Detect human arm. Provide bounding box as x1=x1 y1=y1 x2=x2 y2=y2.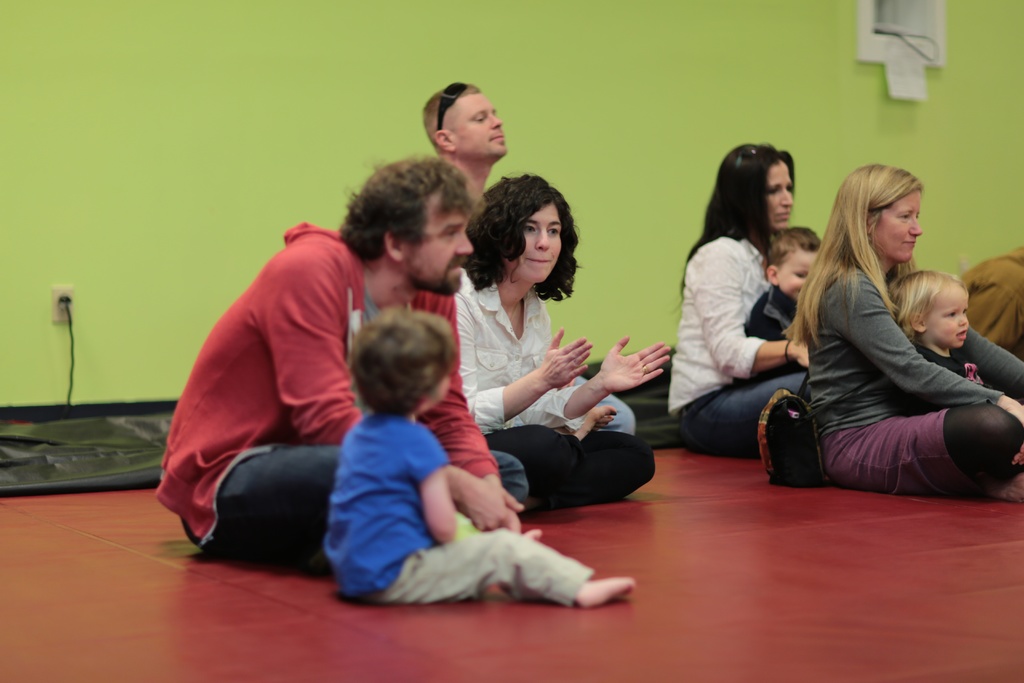
x1=822 y1=272 x2=1023 y2=429.
